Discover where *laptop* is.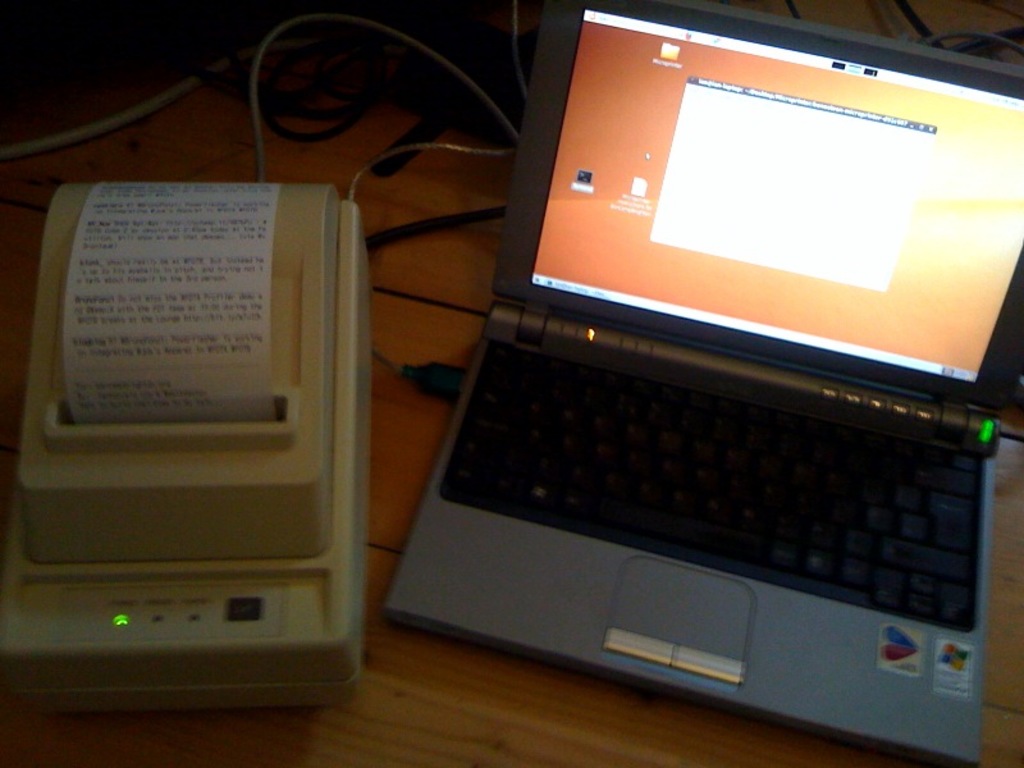
Discovered at l=410, t=0, r=1007, b=758.
